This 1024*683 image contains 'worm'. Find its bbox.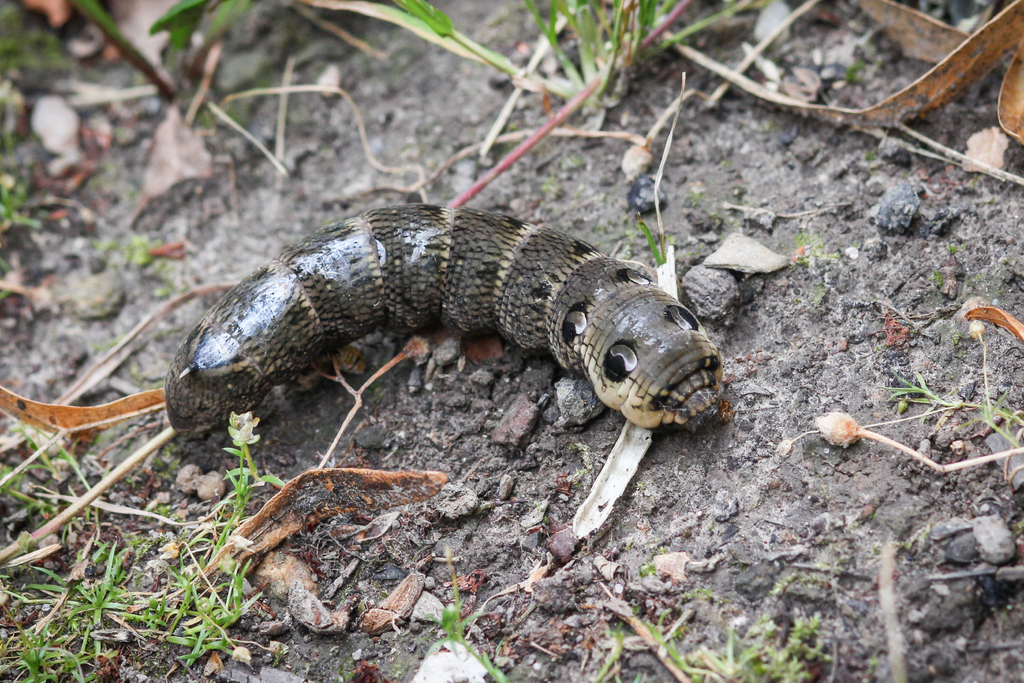
[168,192,735,448].
